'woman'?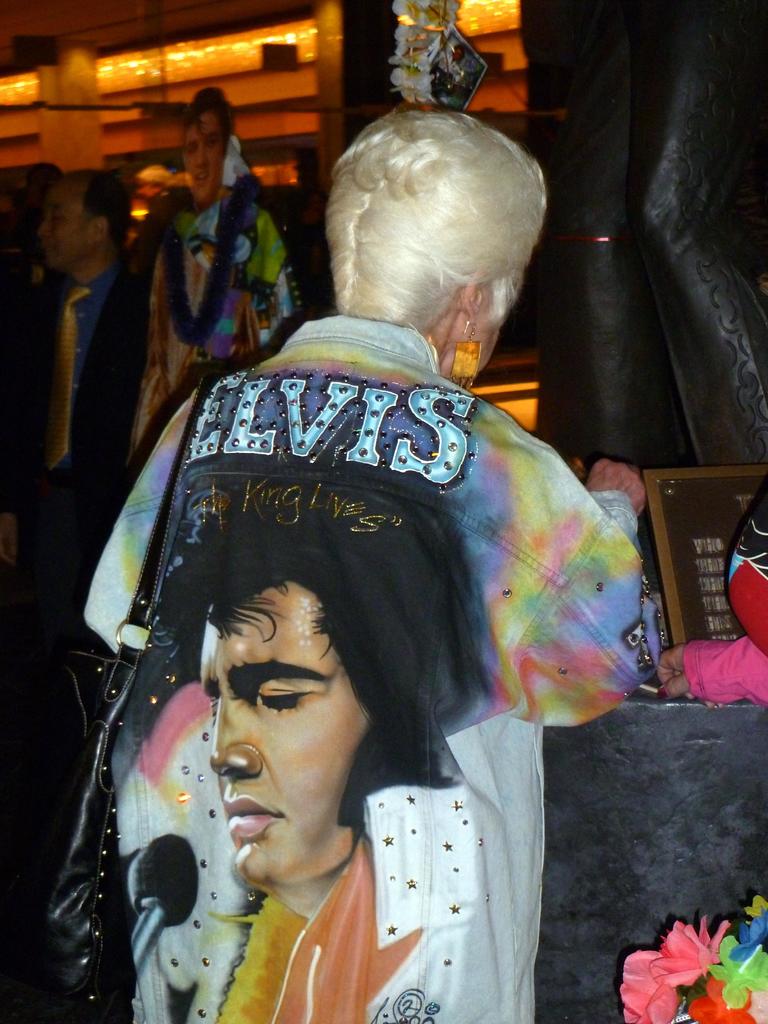
46:50:741:1023
